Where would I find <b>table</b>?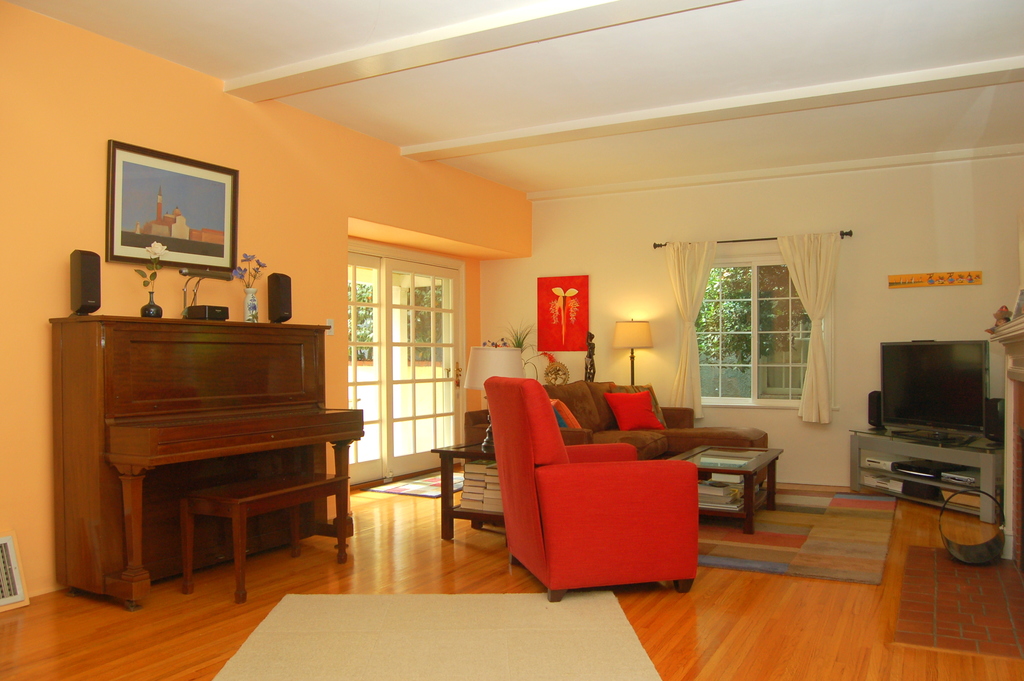
At box=[420, 436, 513, 545].
